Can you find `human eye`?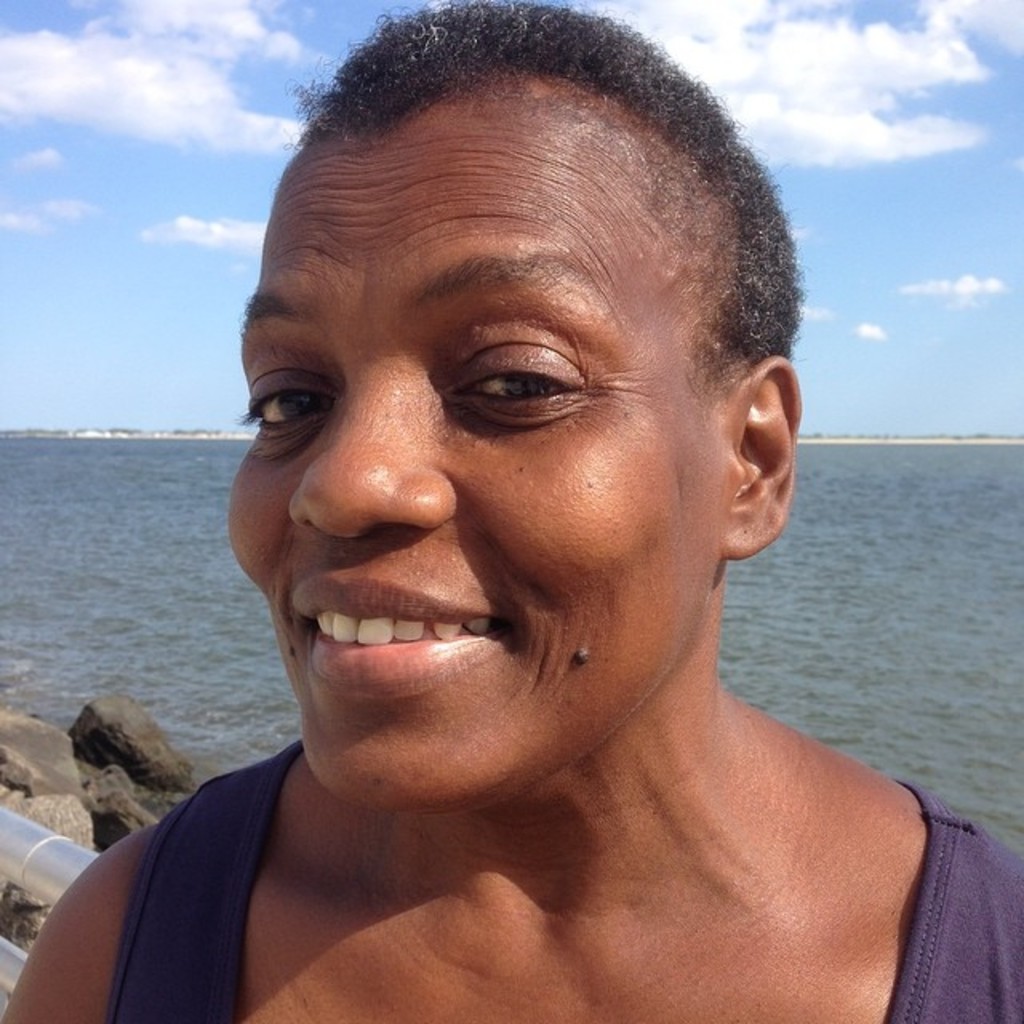
Yes, bounding box: [left=442, top=349, right=611, bottom=429].
